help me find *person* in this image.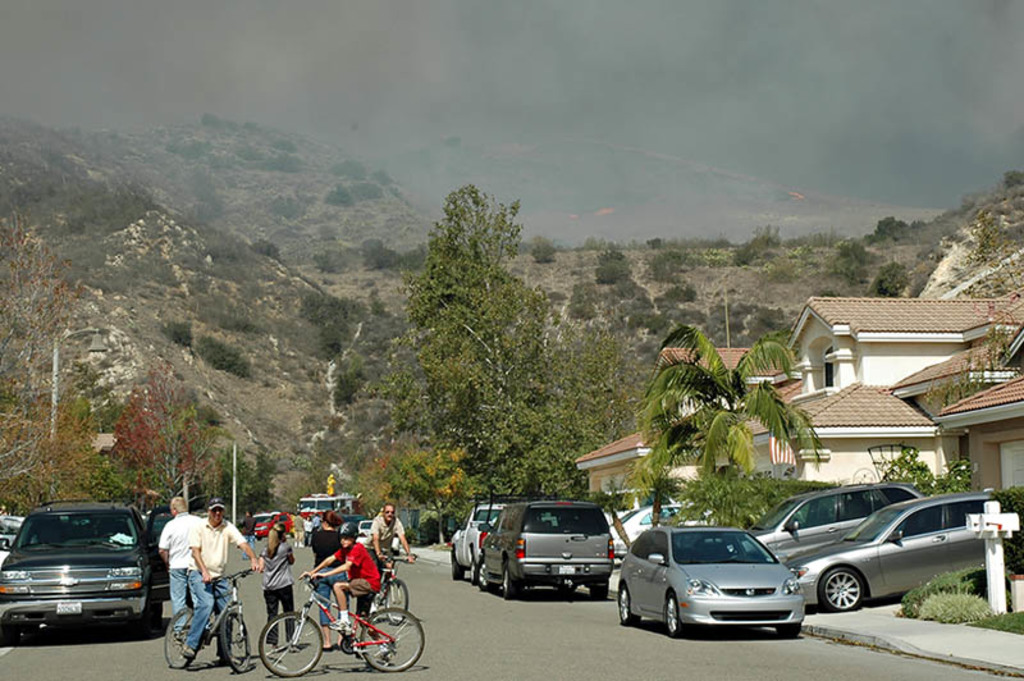
Found it: crop(306, 501, 346, 645).
